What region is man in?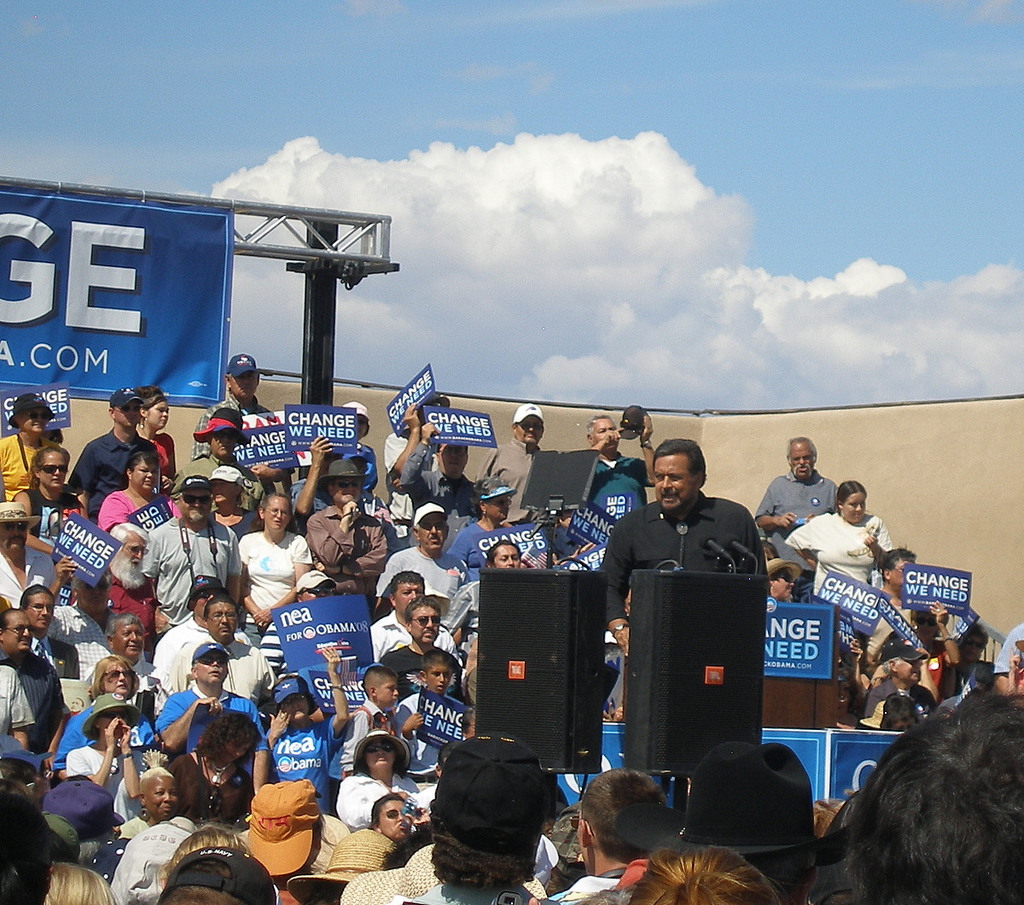
167, 405, 265, 515.
